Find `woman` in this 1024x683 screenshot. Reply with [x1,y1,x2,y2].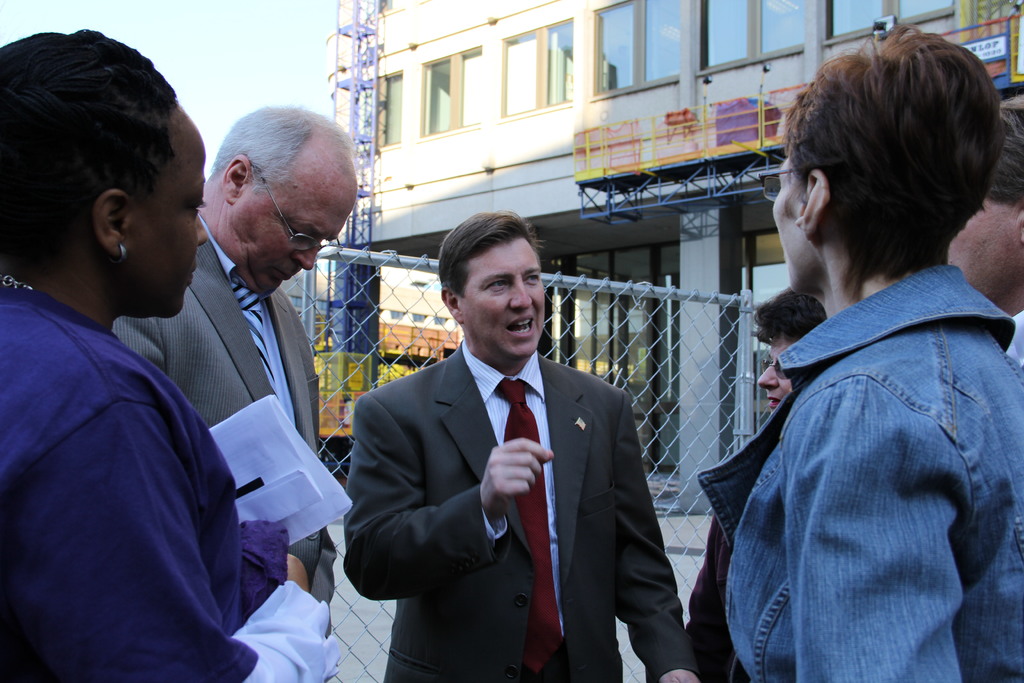
[0,26,339,682].
